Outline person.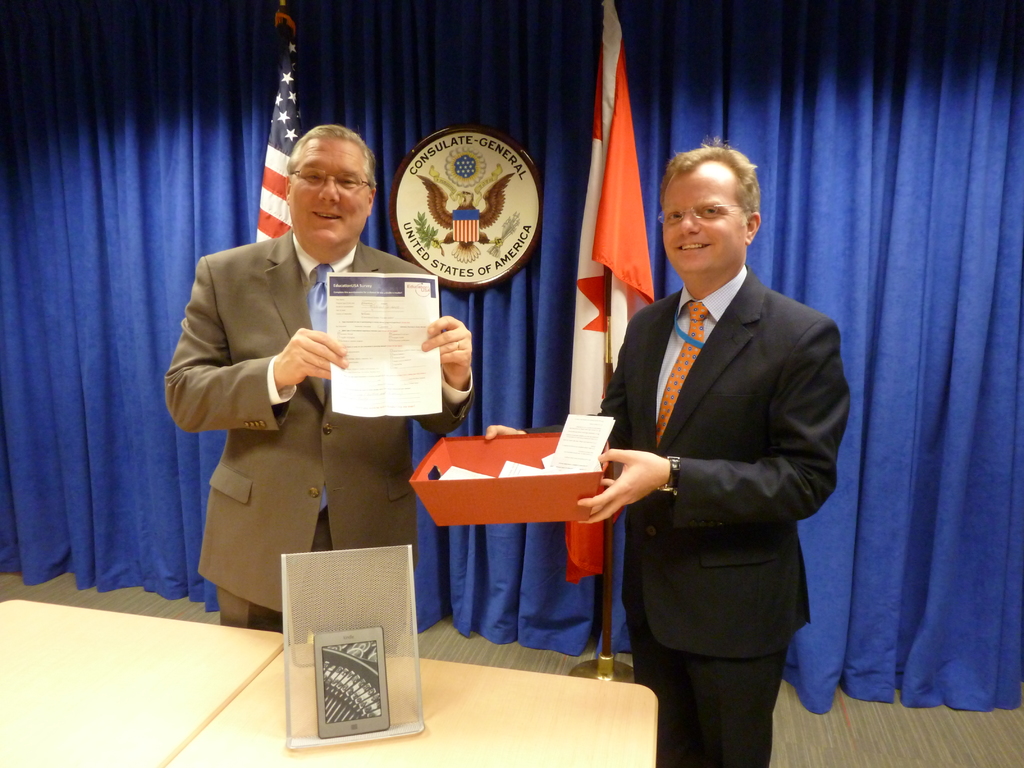
Outline: box(169, 115, 425, 649).
